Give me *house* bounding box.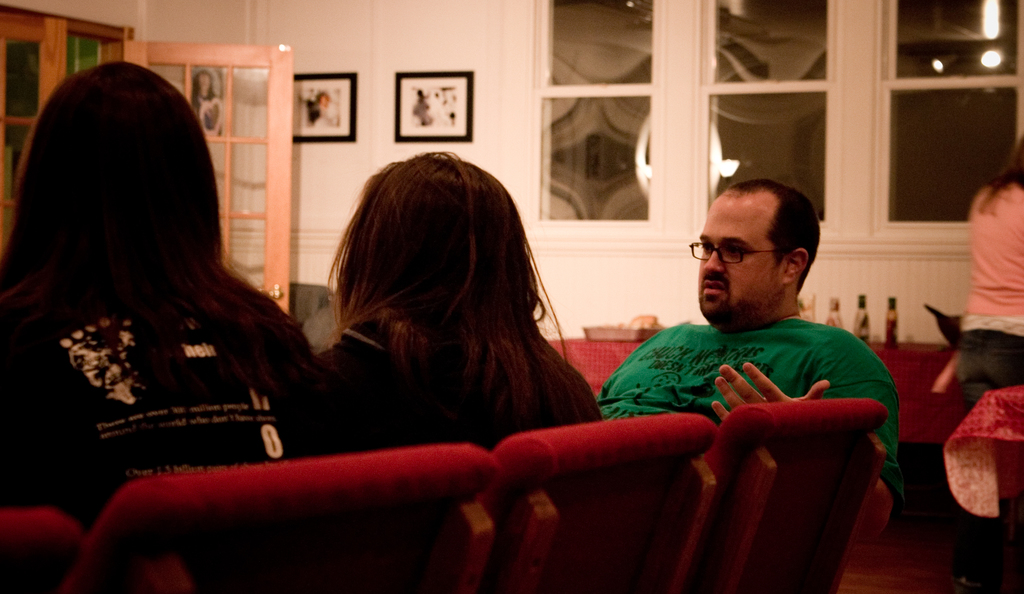
locate(0, 2, 1023, 537).
